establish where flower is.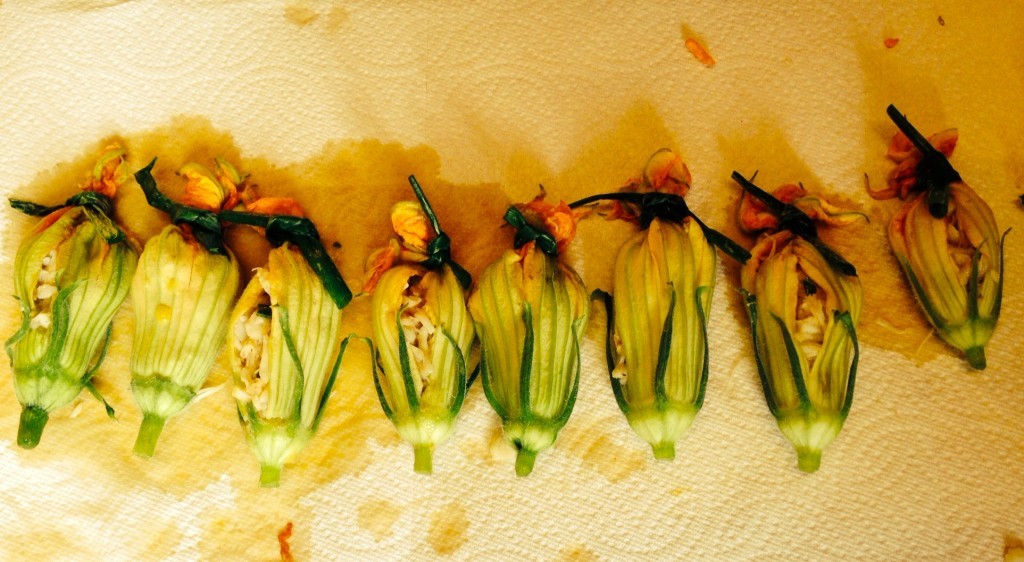
Established at locate(699, 164, 907, 502).
